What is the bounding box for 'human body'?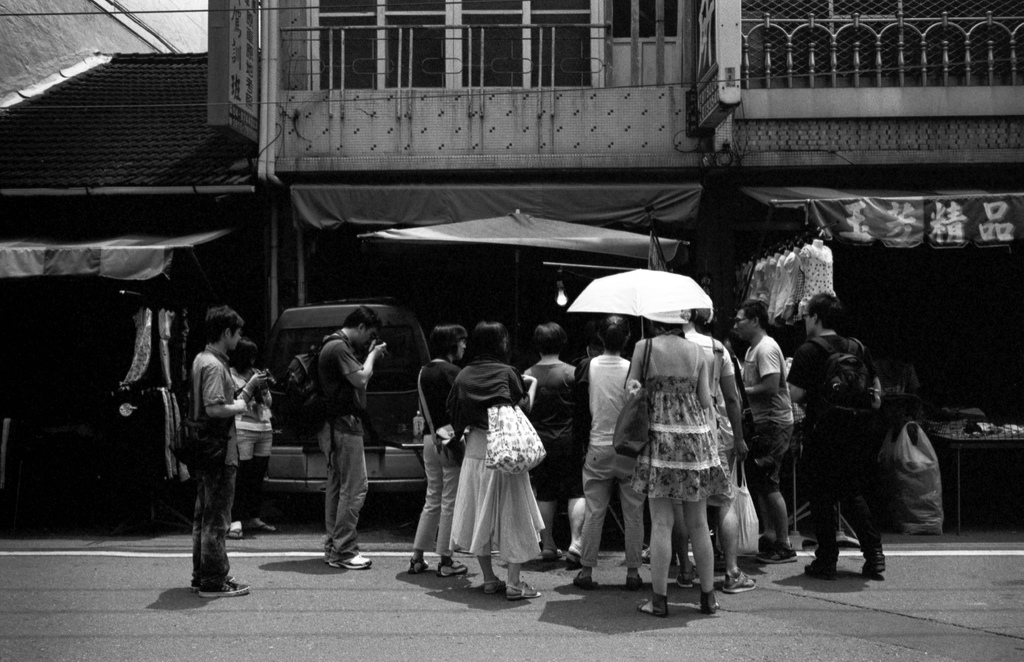
[167,309,259,583].
